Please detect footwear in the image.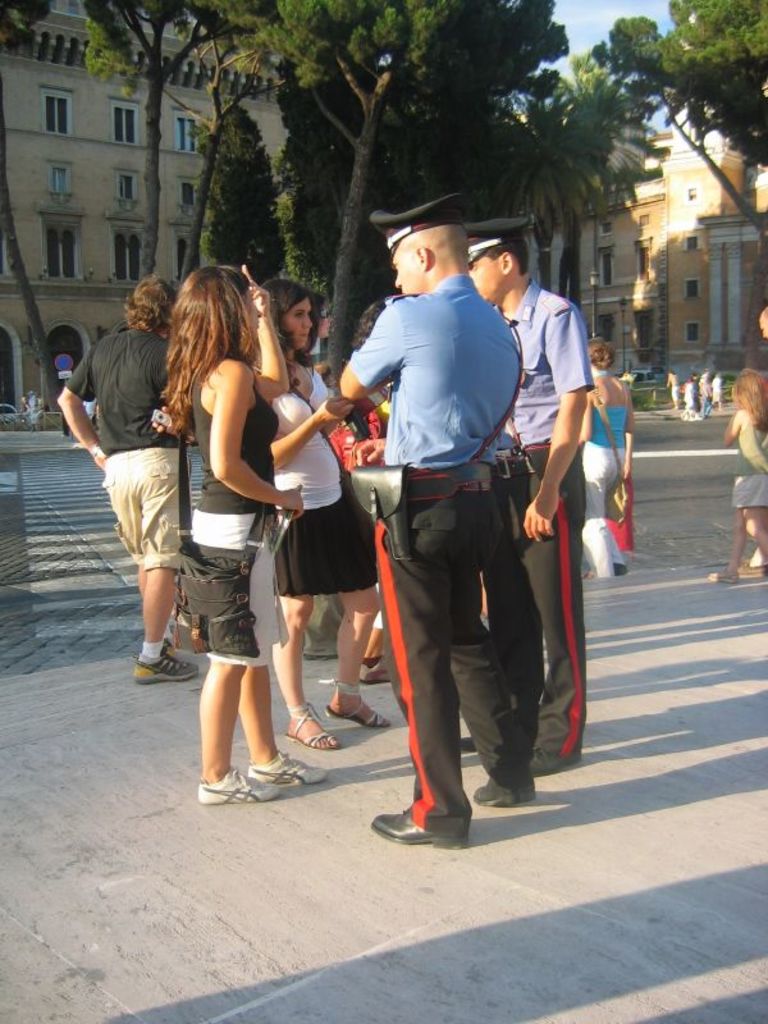
bbox(323, 684, 397, 732).
